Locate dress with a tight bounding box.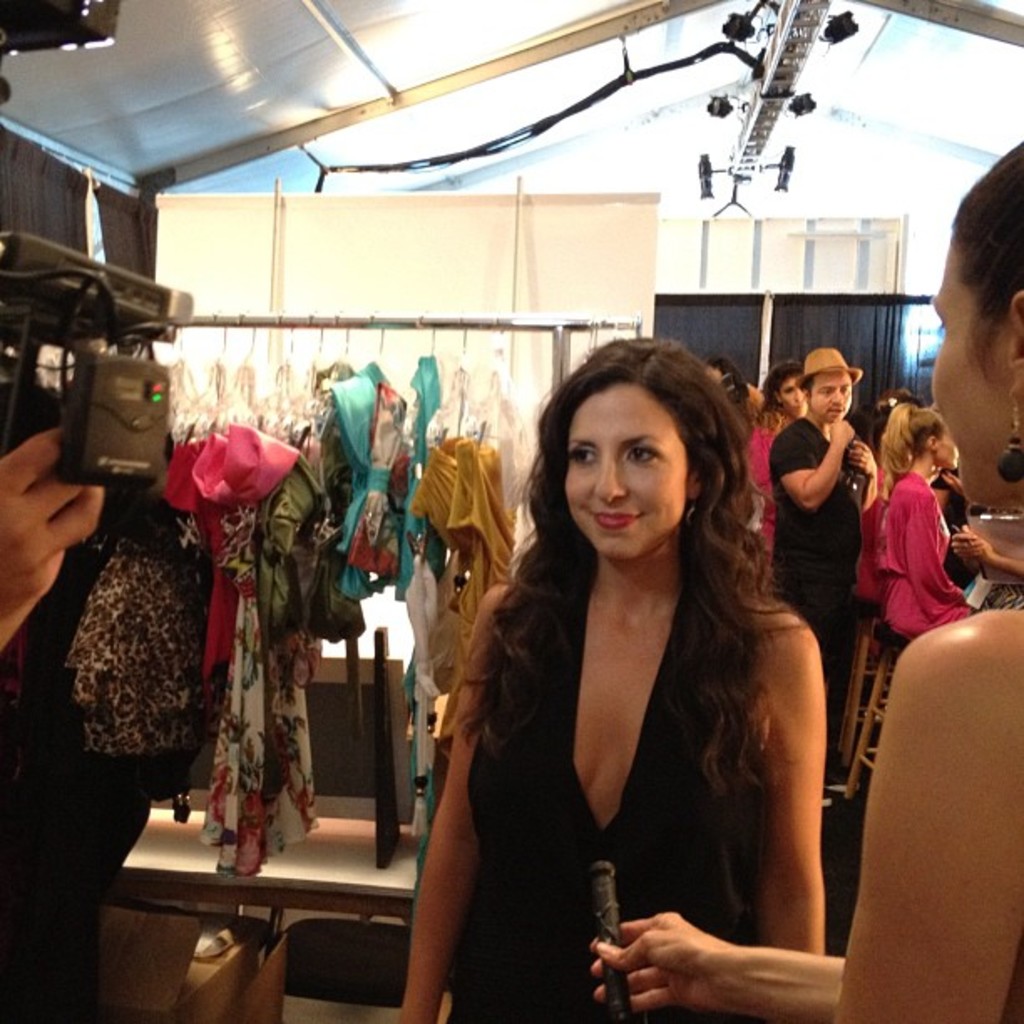
box=[395, 345, 875, 1012].
